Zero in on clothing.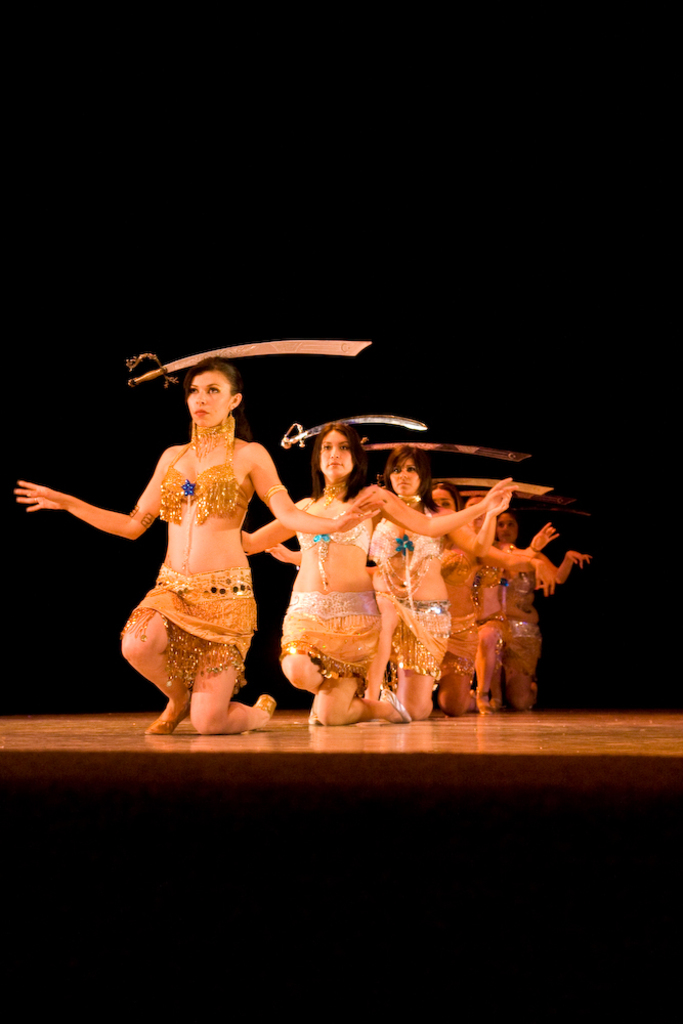
Zeroed in: [left=476, top=606, right=503, bottom=628].
